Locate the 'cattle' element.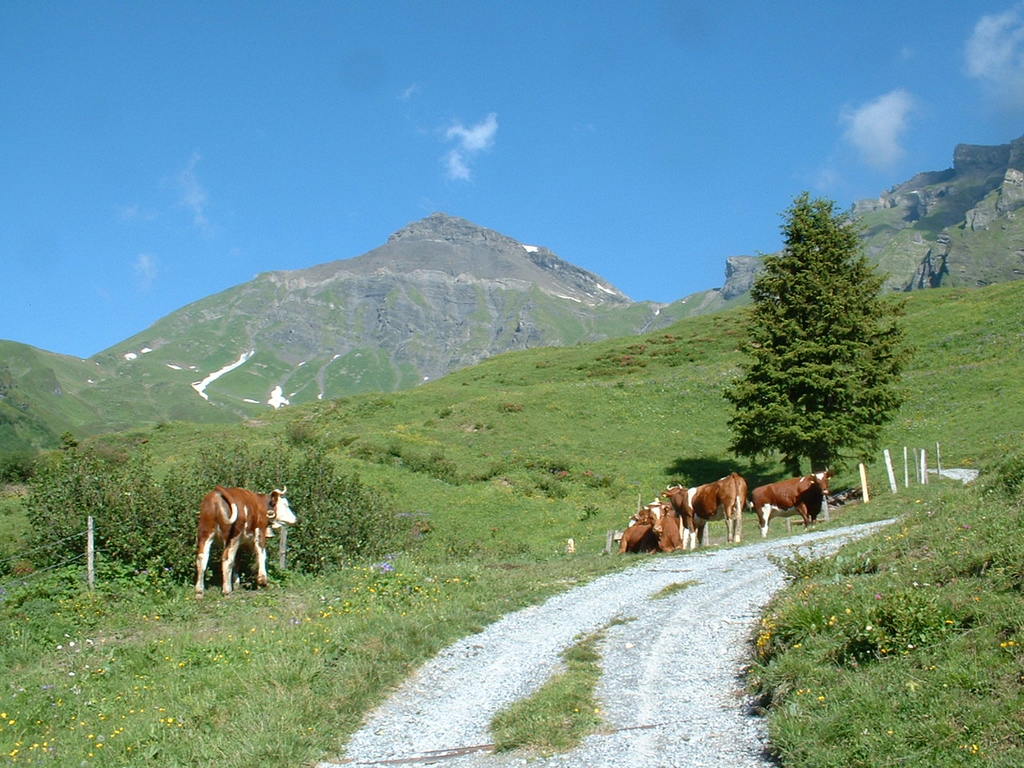
Element bbox: box(618, 502, 682, 560).
